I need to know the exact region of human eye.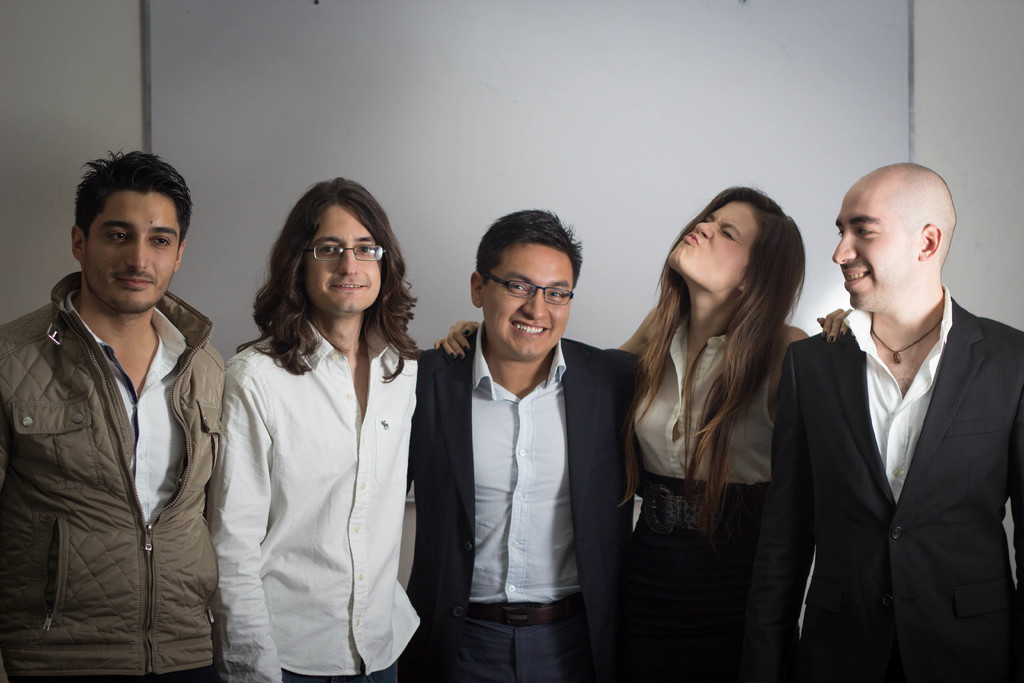
Region: BBox(315, 242, 340, 257).
